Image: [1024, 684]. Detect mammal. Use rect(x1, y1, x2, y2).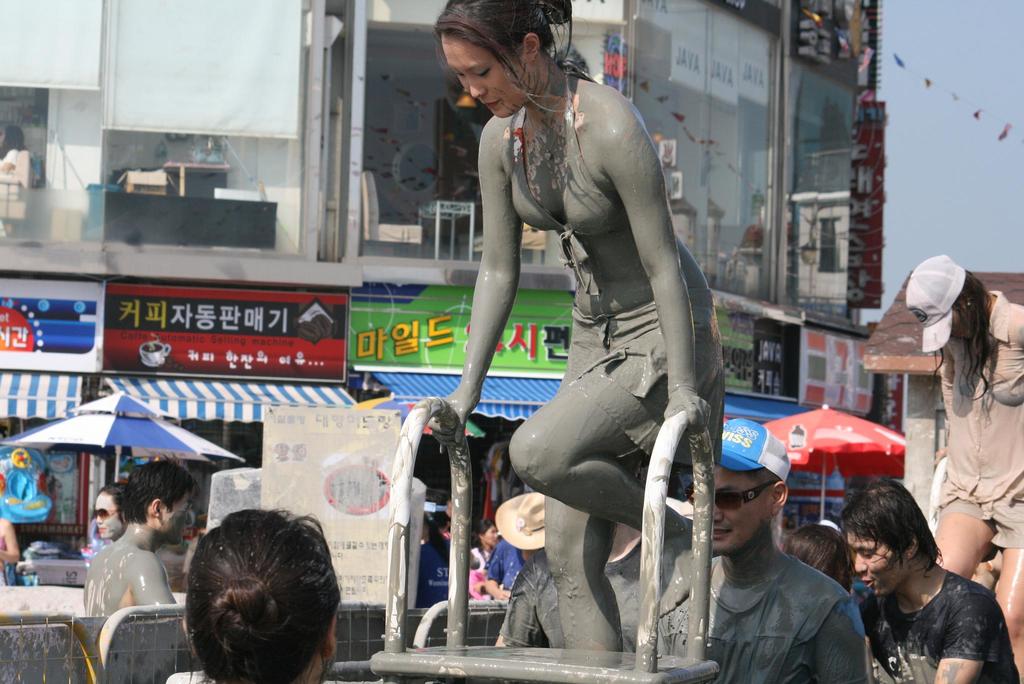
rect(92, 478, 130, 541).
